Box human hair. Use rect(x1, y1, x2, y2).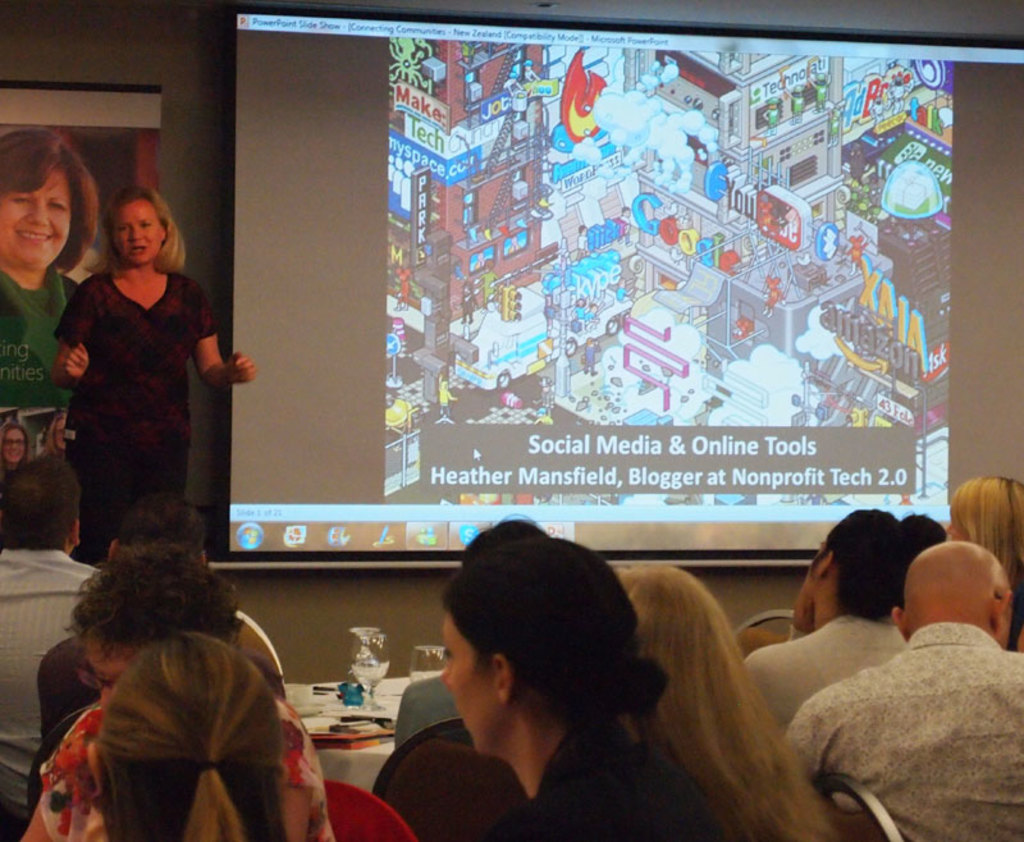
rect(118, 494, 207, 560).
